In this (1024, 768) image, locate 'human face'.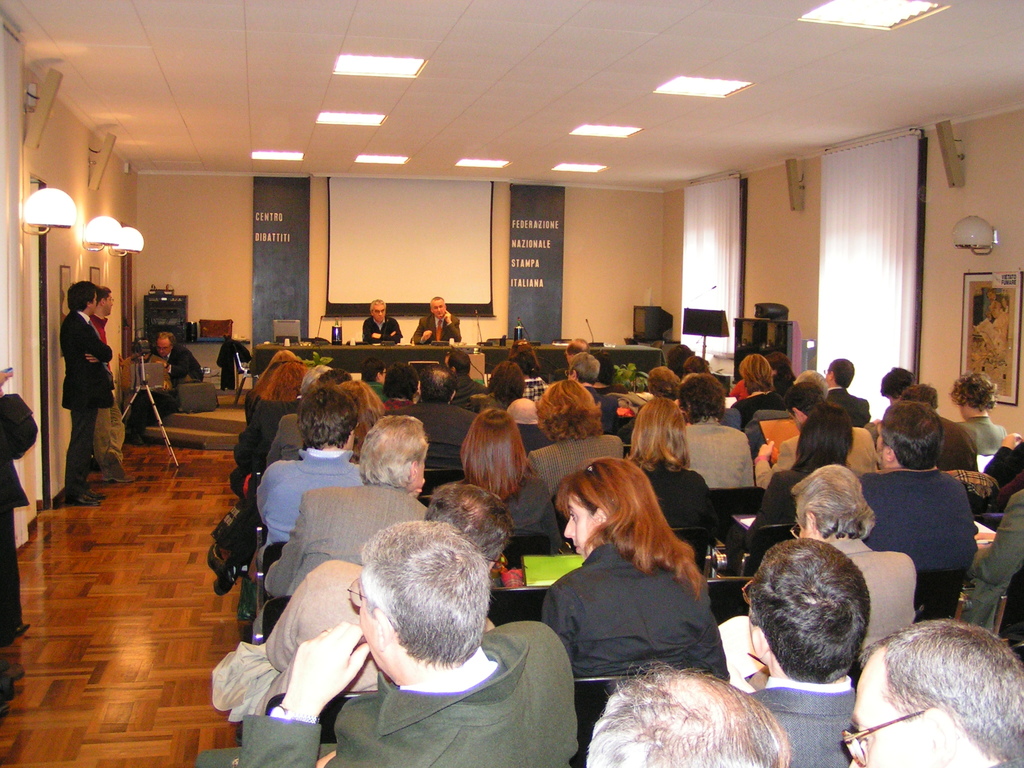
Bounding box: <bbox>563, 491, 596, 559</bbox>.
